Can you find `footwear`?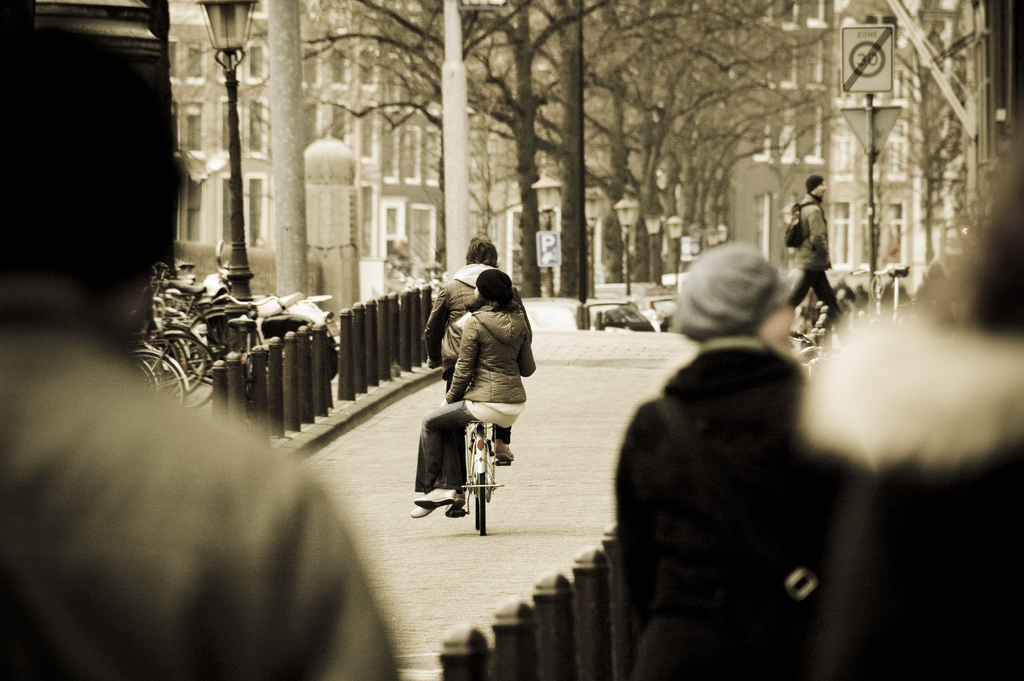
Yes, bounding box: BBox(444, 503, 467, 518).
